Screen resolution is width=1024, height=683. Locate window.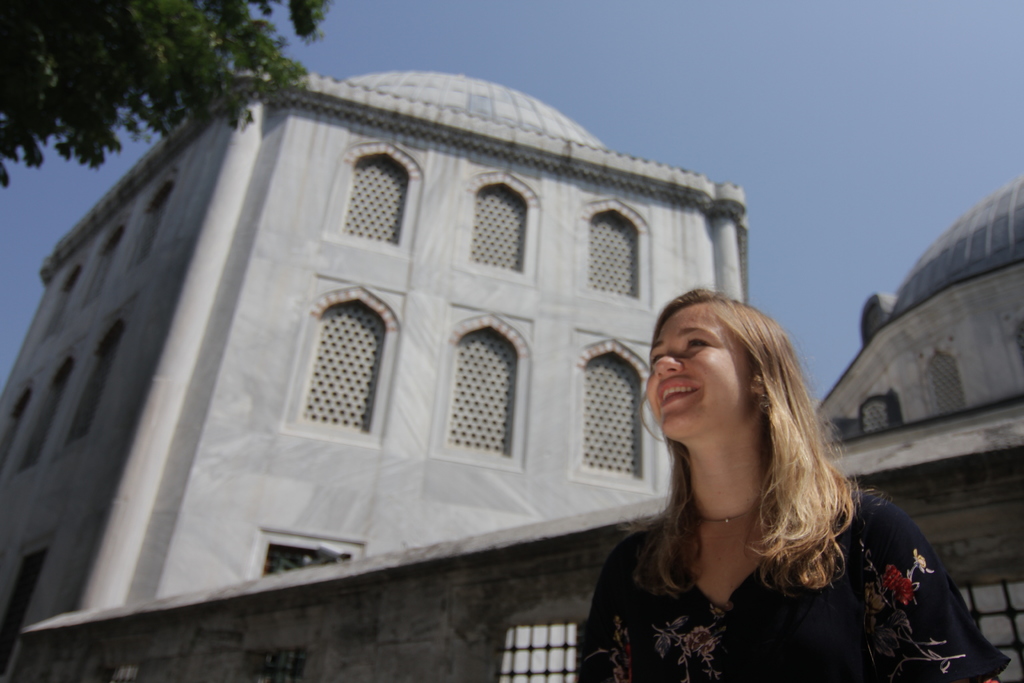
locate(860, 393, 890, 436).
